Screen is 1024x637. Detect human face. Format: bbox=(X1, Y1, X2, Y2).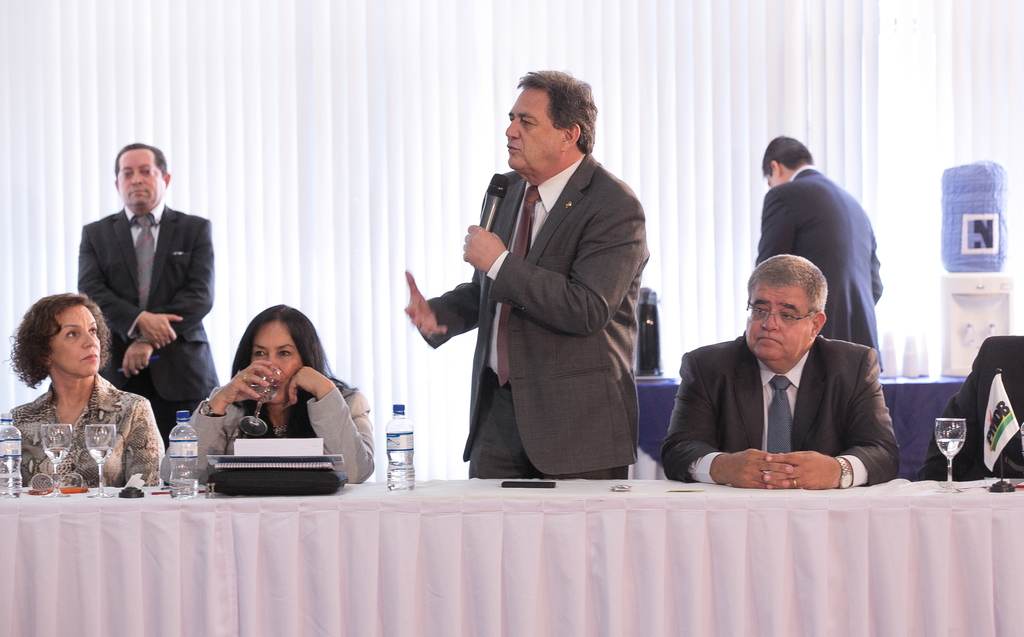
bbox=(742, 281, 825, 360).
